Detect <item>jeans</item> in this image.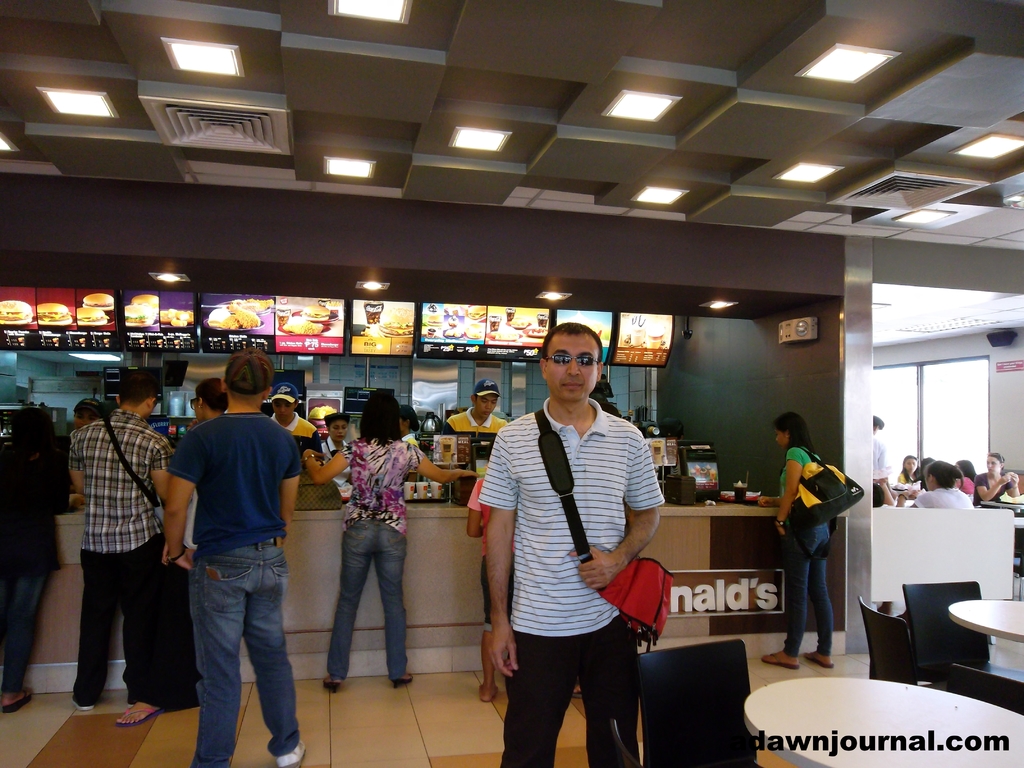
Detection: (148, 557, 200, 709).
